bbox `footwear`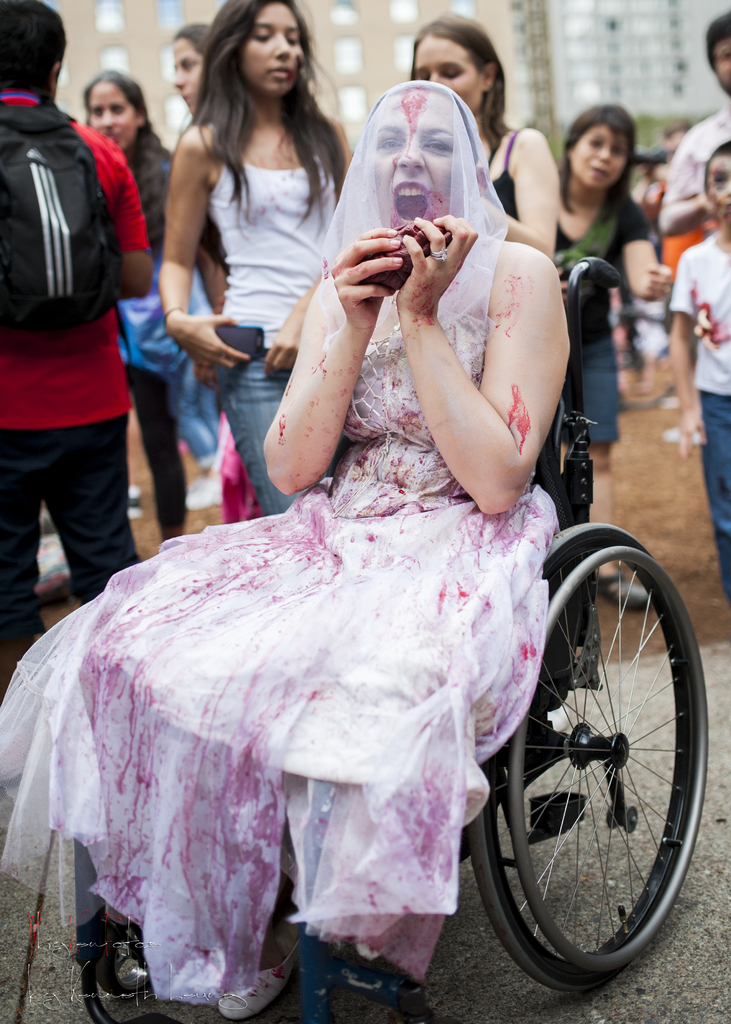
(x1=607, y1=572, x2=655, y2=615)
